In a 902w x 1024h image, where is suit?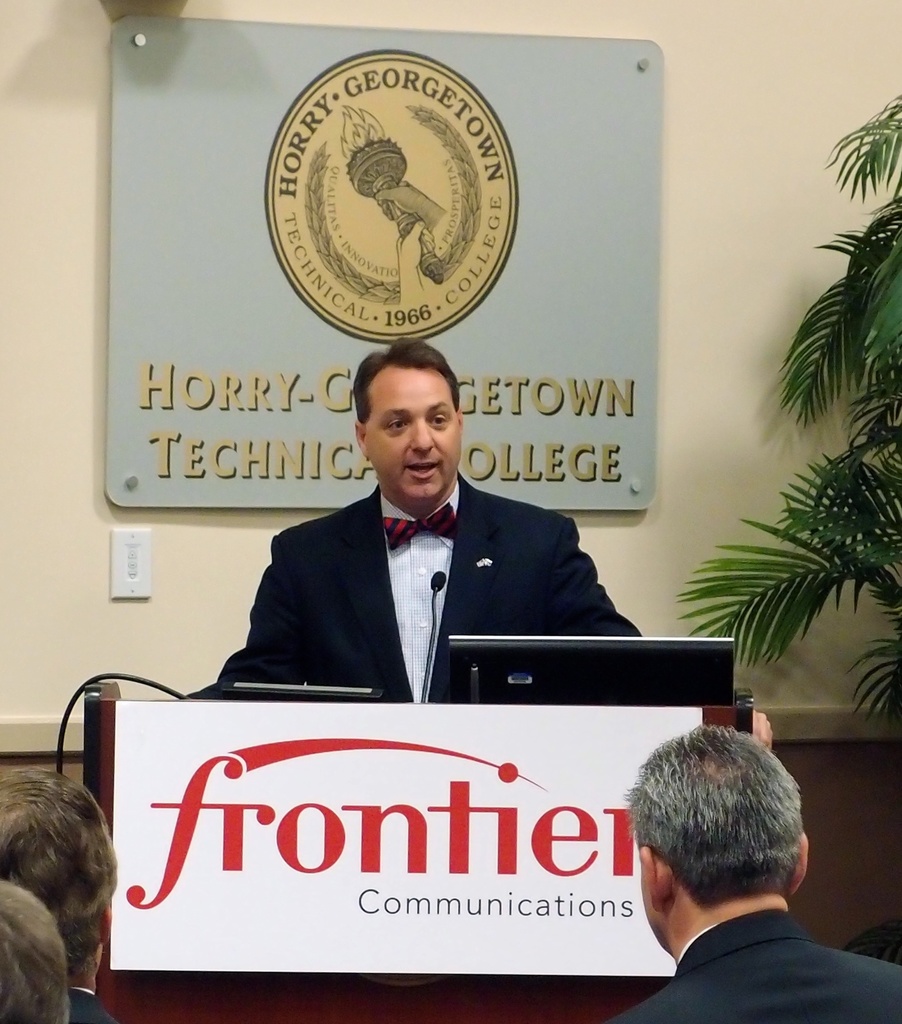
left=609, top=906, right=901, bottom=1023.
